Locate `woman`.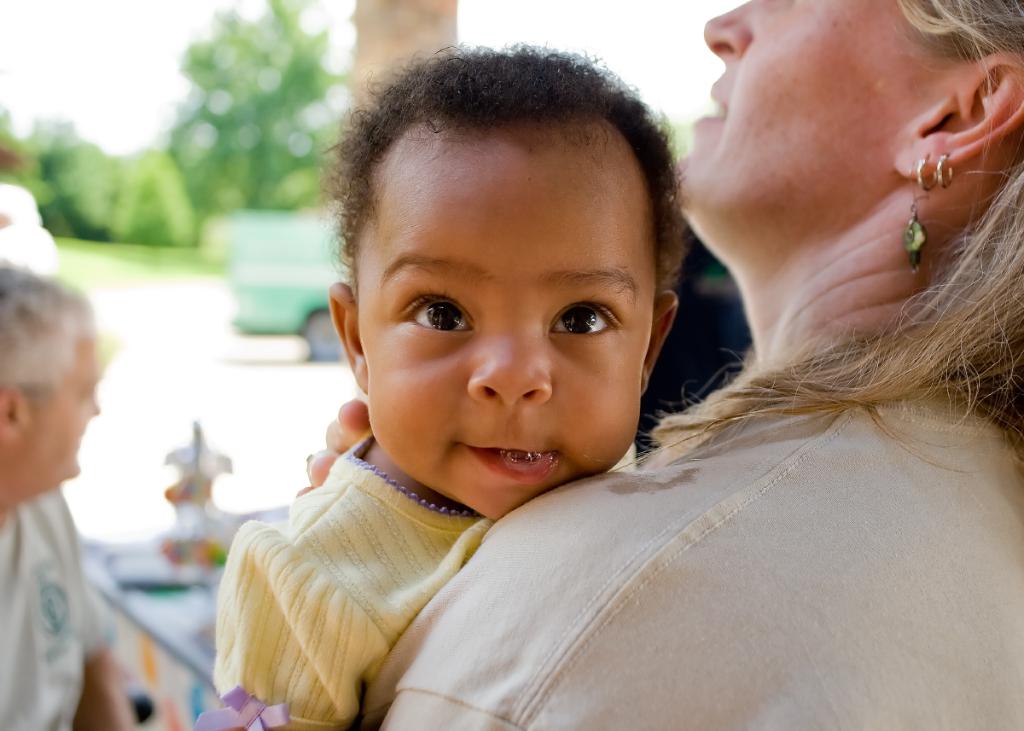
Bounding box: [x1=375, y1=0, x2=1023, y2=730].
